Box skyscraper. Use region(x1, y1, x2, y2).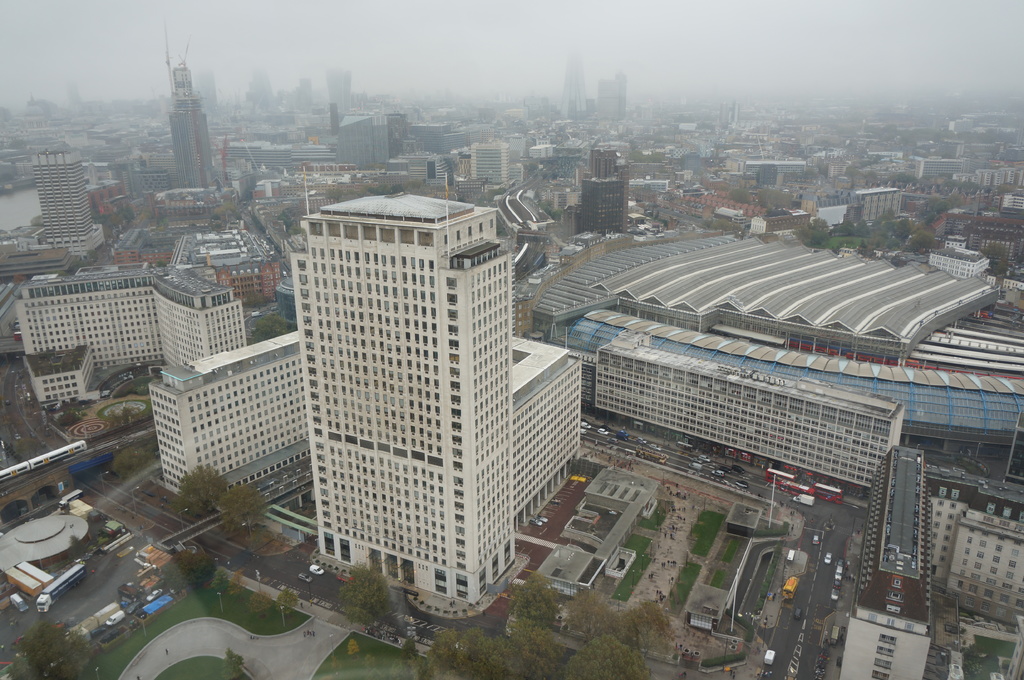
region(340, 105, 393, 169).
